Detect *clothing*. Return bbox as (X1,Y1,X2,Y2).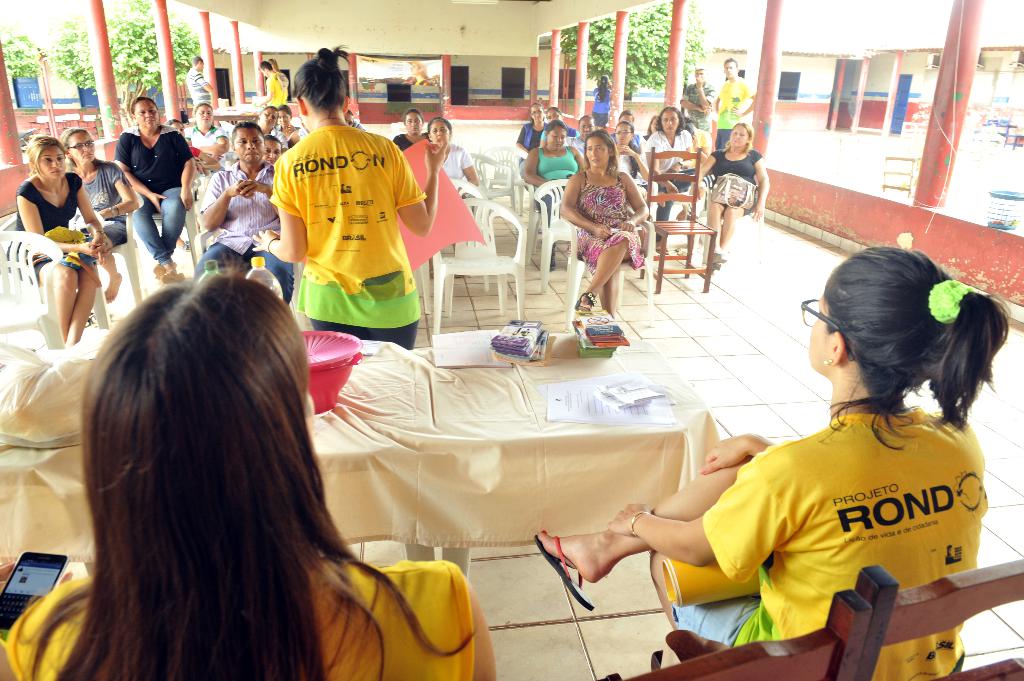
(540,120,580,143).
